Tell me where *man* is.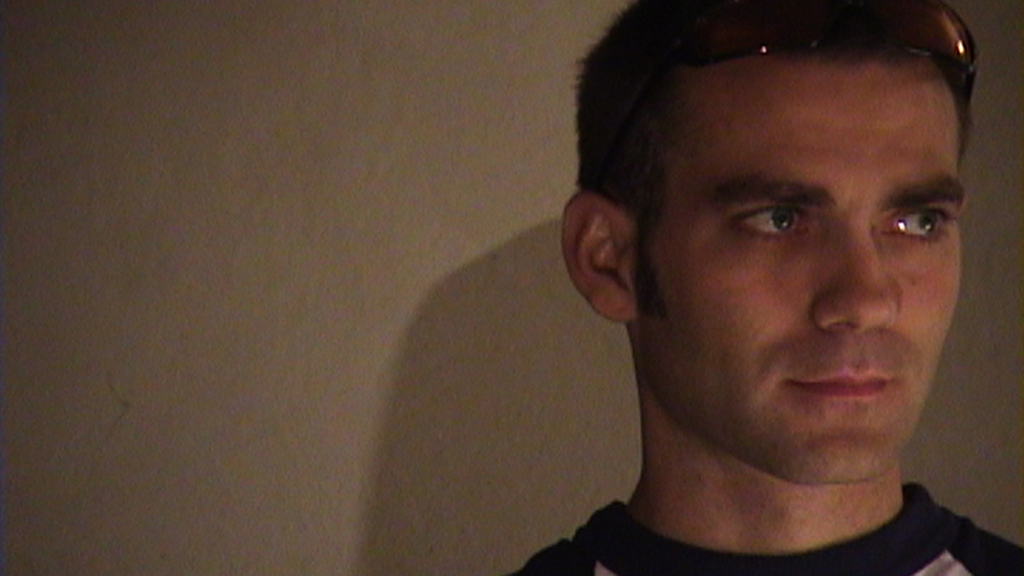
*man* is at crop(471, 10, 1023, 575).
